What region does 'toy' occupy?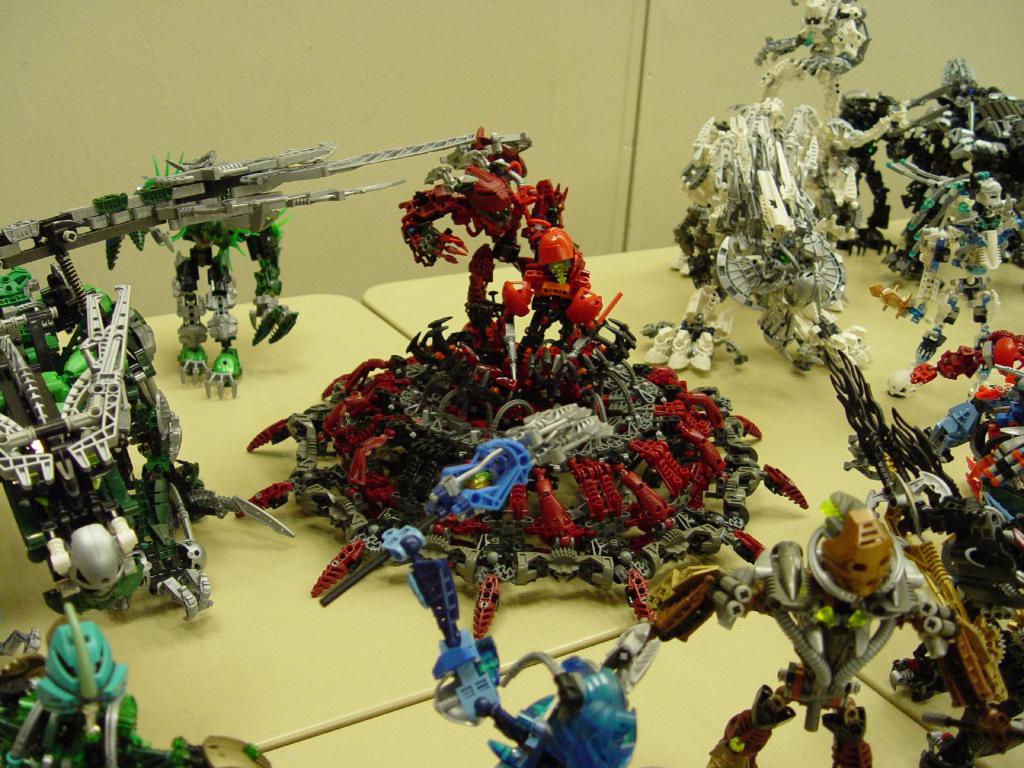
locate(0, 604, 632, 767).
